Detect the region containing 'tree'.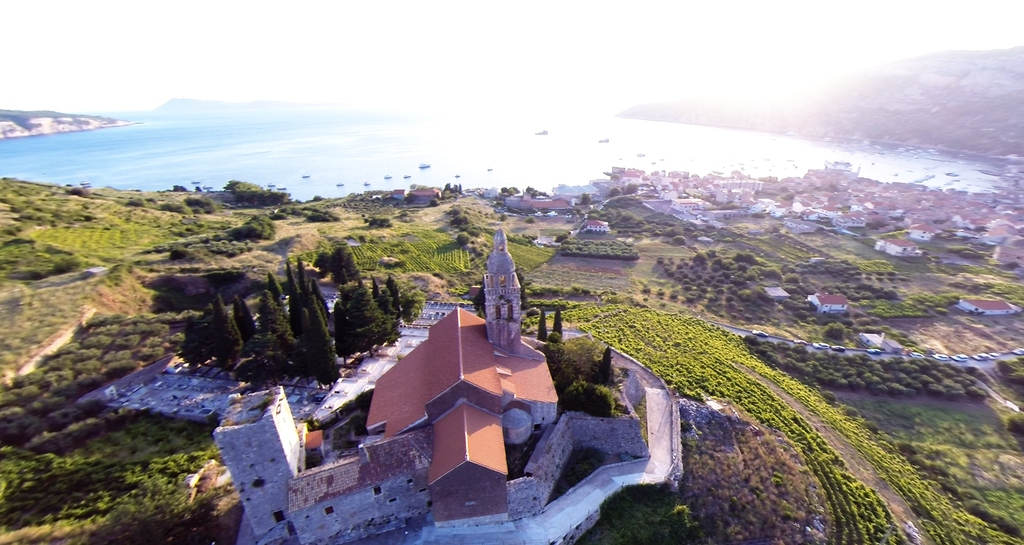
x1=608 y1=180 x2=639 y2=197.
